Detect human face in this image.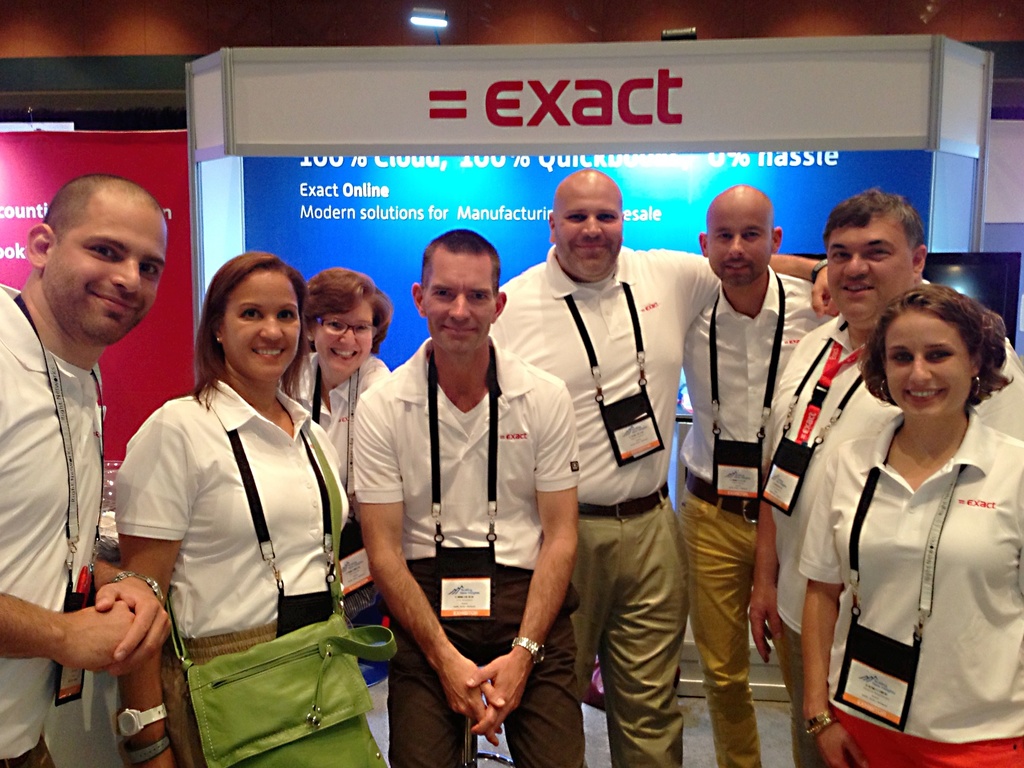
Detection: <region>705, 198, 774, 280</region>.
